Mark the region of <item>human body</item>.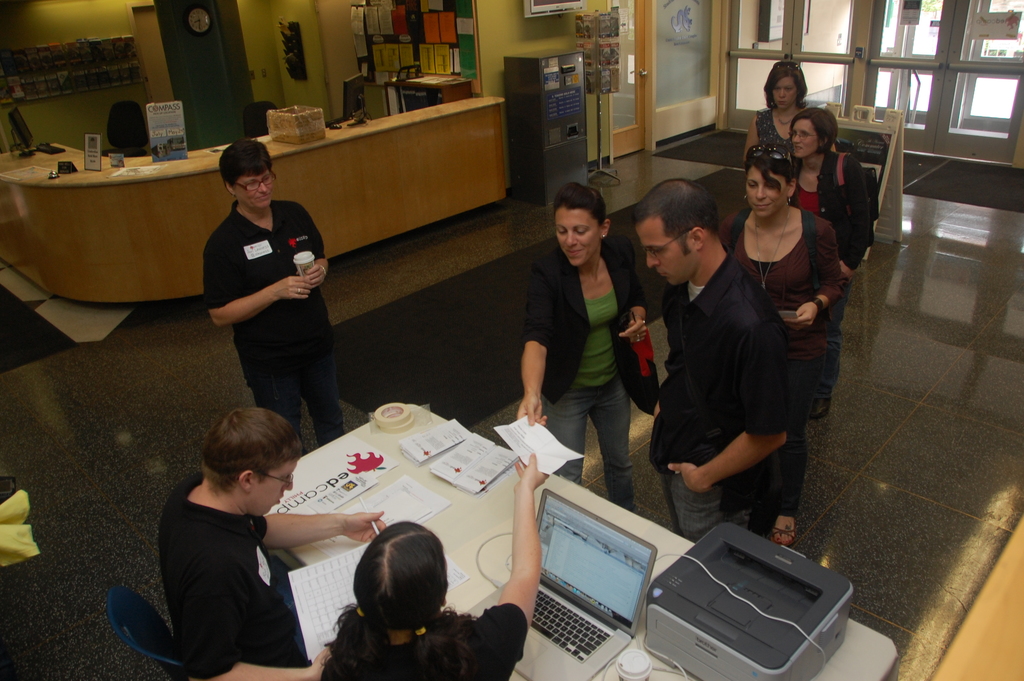
Region: bbox(163, 410, 385, 680).
